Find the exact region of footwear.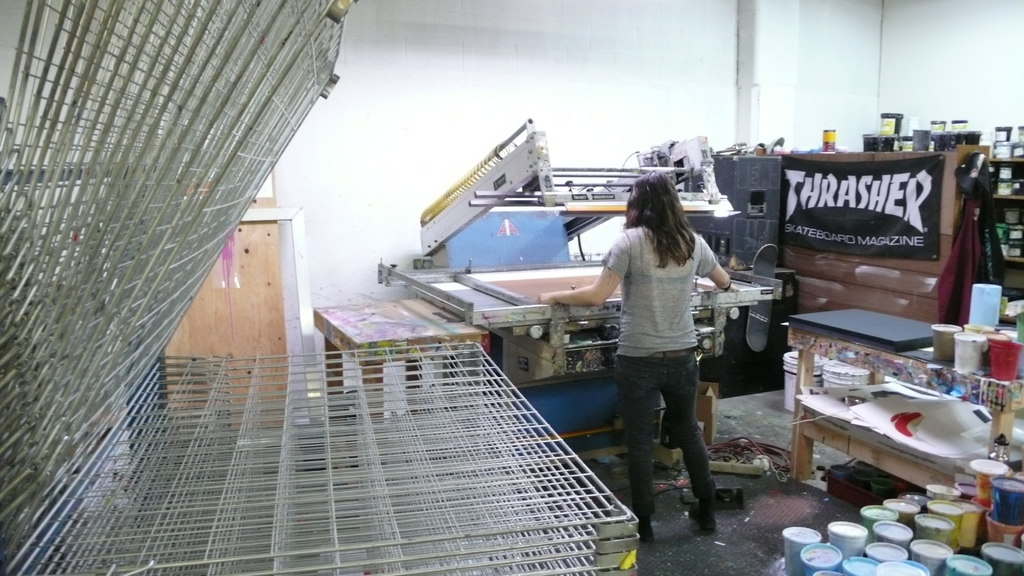
Exact region: select_region(641, 528, 652, 544).
